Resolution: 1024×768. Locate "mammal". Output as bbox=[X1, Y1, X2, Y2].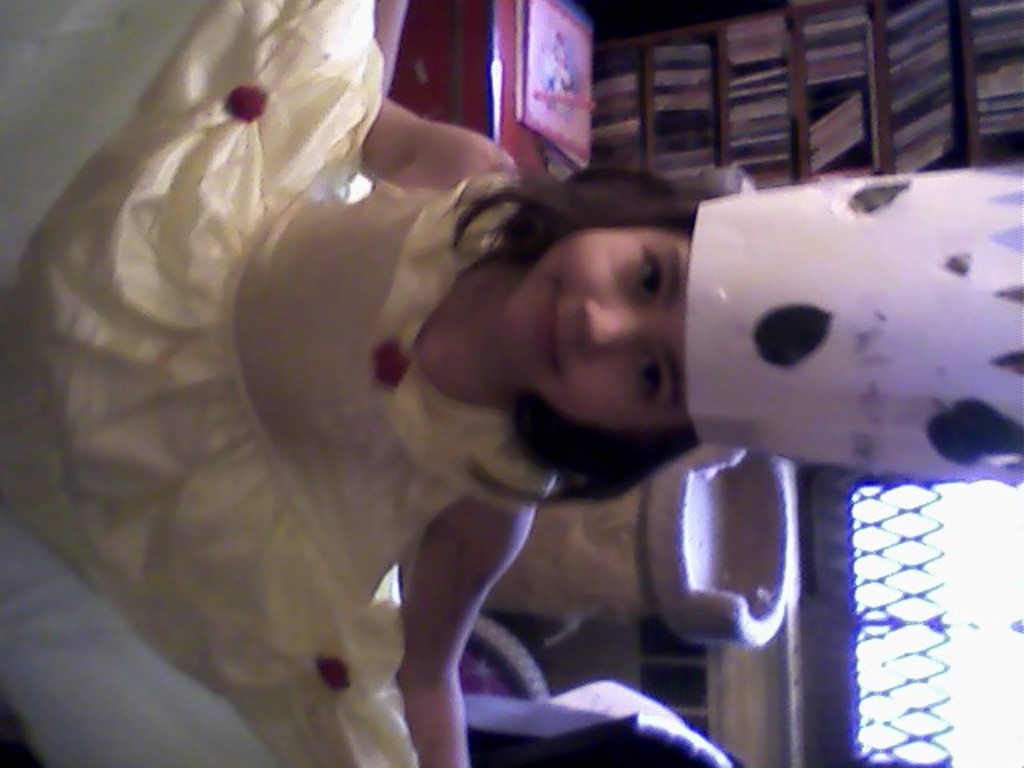
bbox=[0, 0, 723, 766].
